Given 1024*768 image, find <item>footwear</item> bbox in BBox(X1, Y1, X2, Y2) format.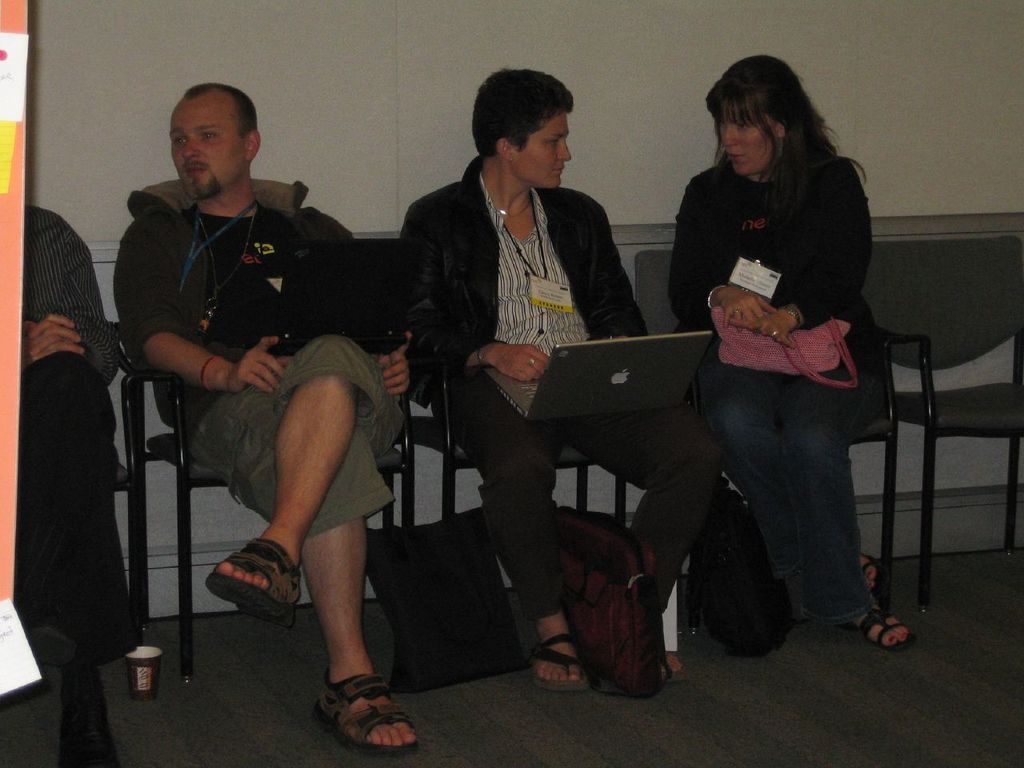
BBox(529, 630, 593, 694).
